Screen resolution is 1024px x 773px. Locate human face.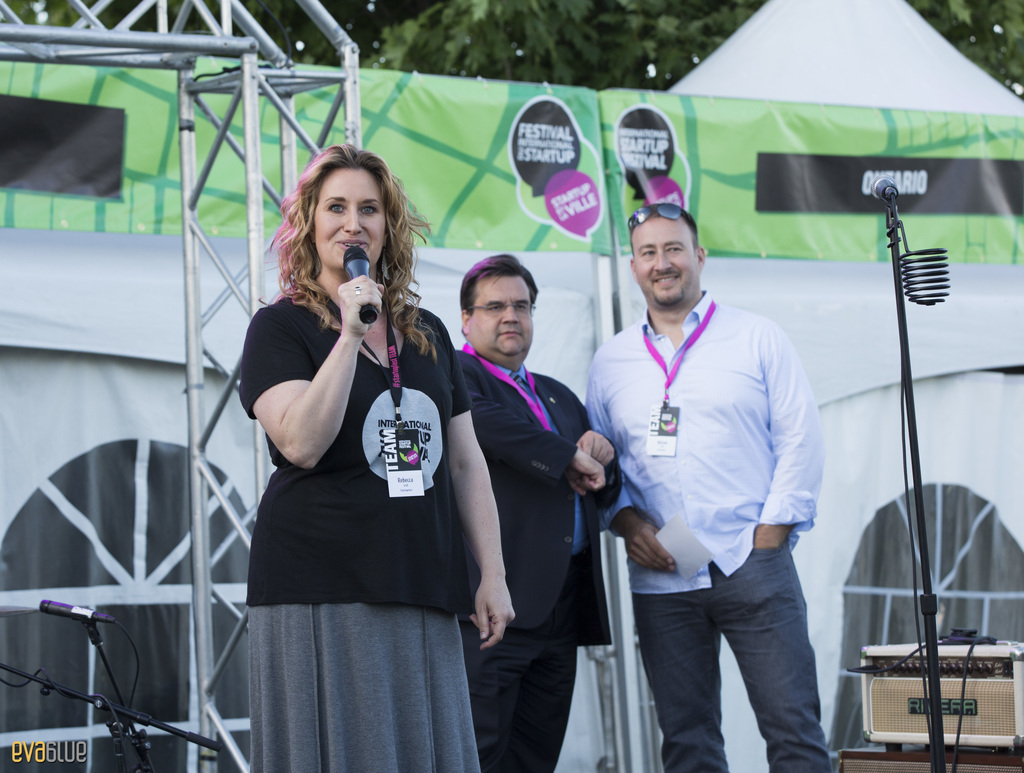
634 216 699 302.
